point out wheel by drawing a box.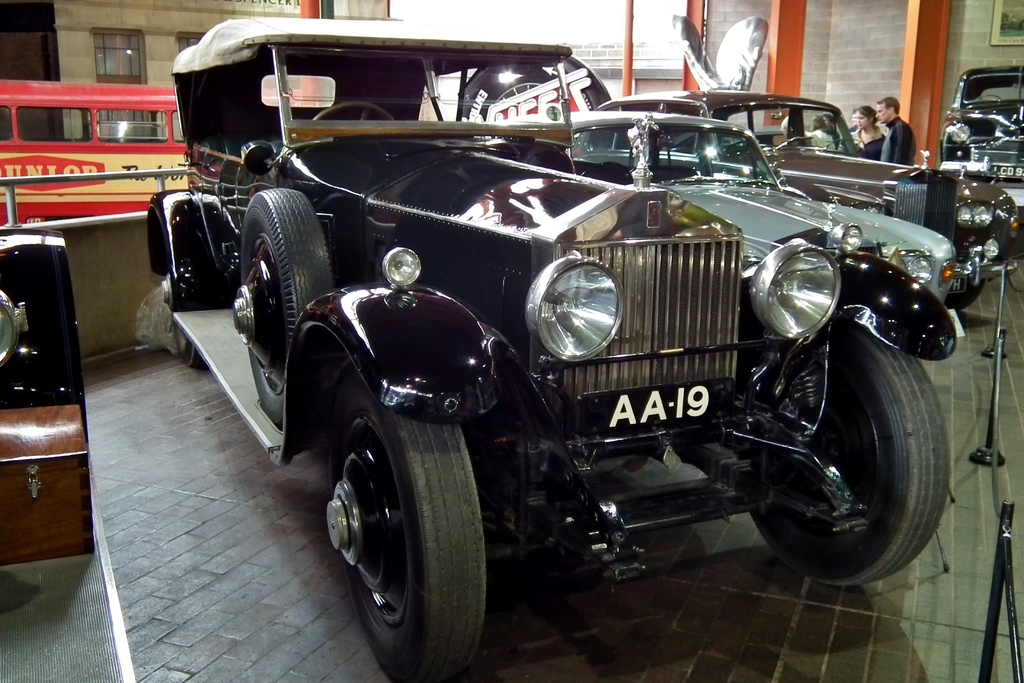
rect(170, 247, 210, 371).
